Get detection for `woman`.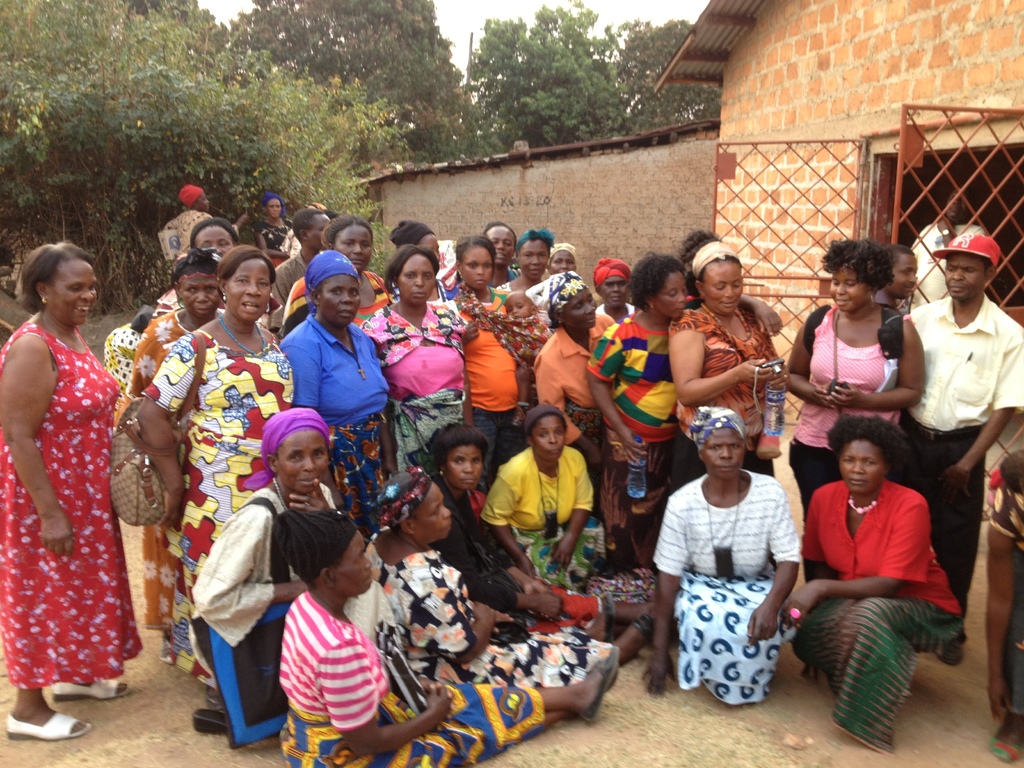
Detection: <region>143, 244, 295, 708</region>.
